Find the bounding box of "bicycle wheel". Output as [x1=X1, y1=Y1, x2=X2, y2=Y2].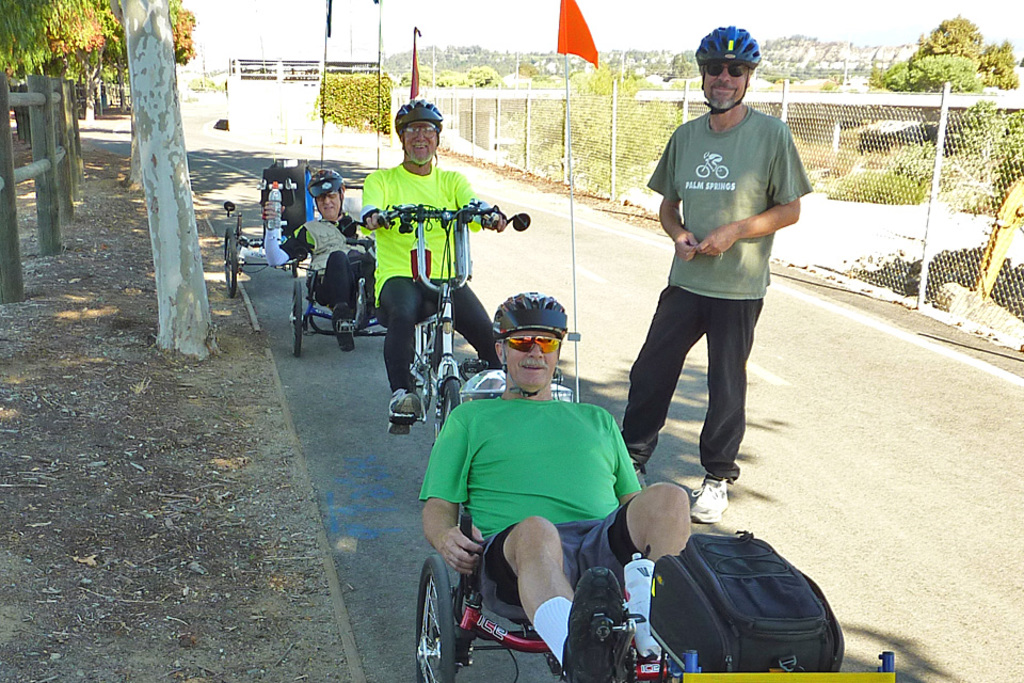
[x1=415, y1=570, x2=464, y2=679].
